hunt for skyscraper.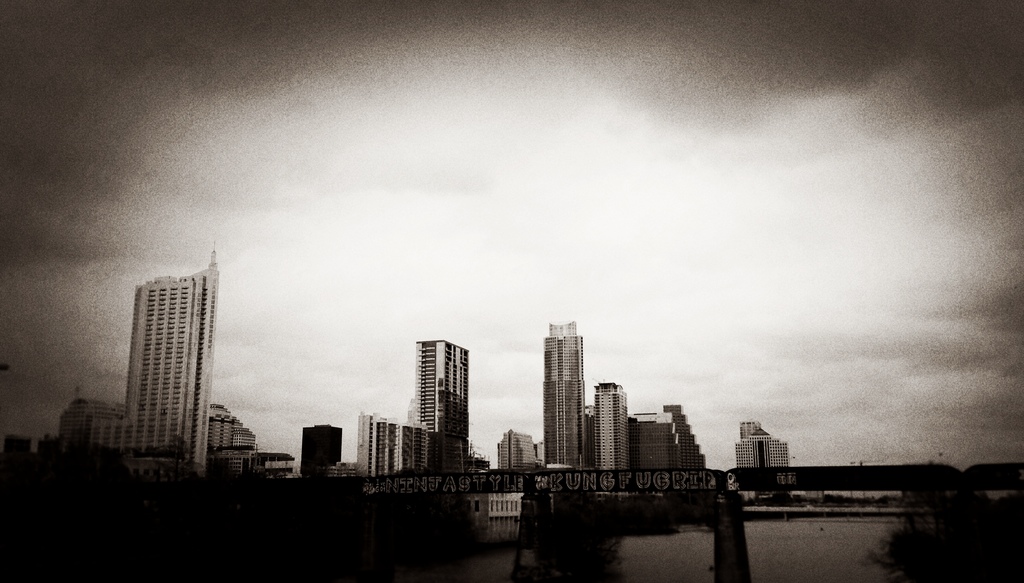
Hunted down at BBox(585, 374, 630, 473).
